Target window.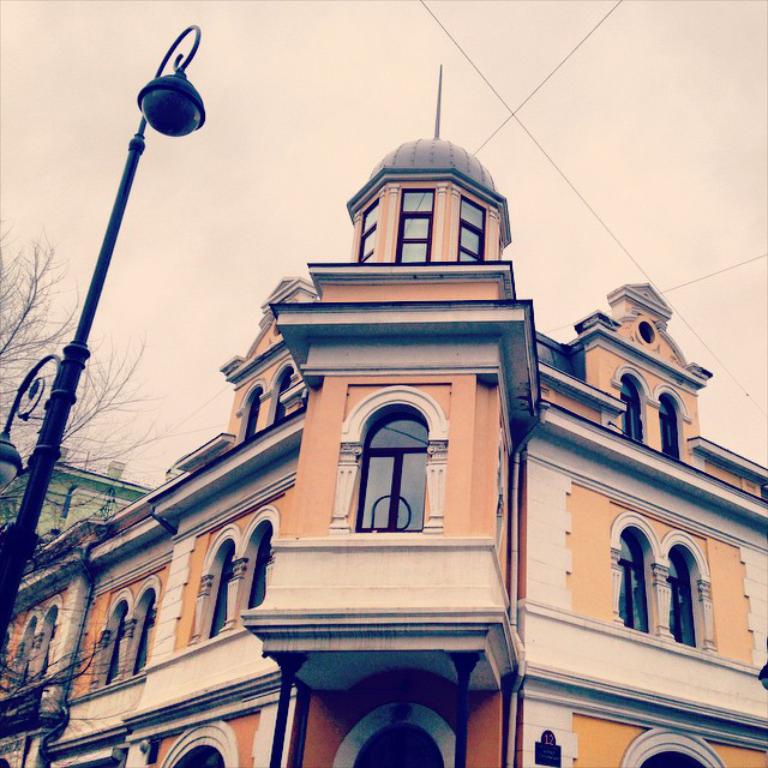
Target region: rect(2, 596, 70, 688).
